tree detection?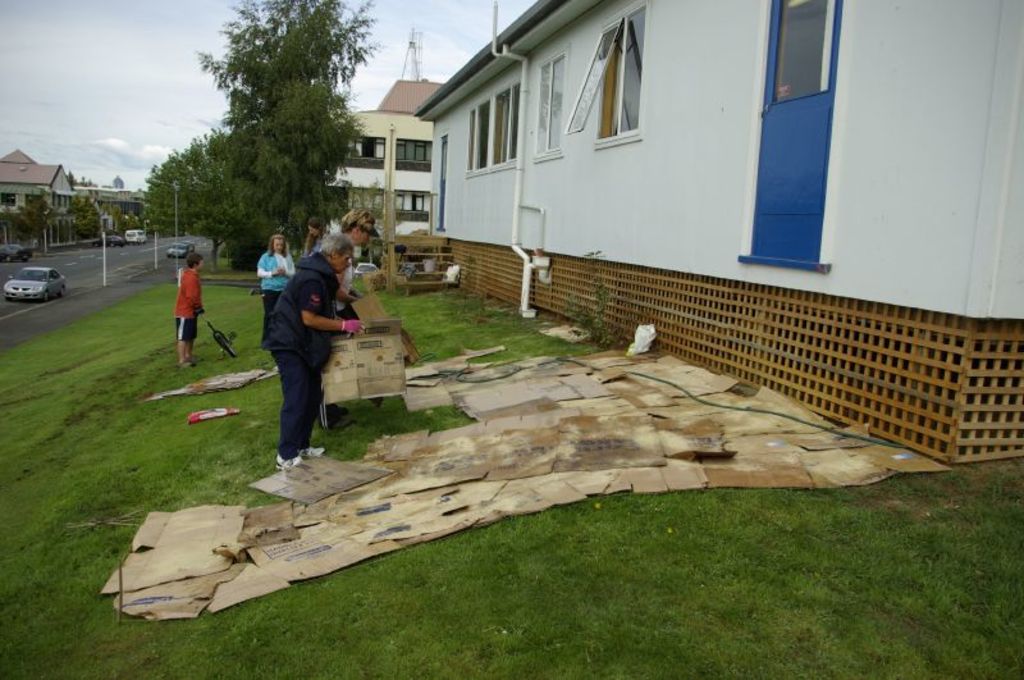
10:195:55:255
